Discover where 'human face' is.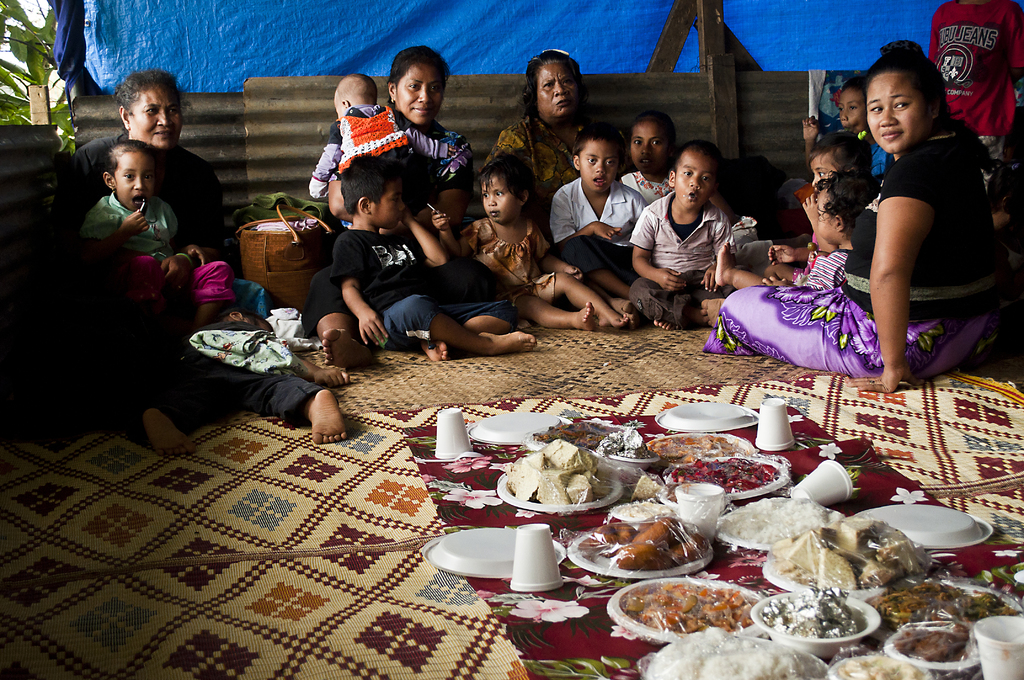
Discovered at 673:154:709:206.
